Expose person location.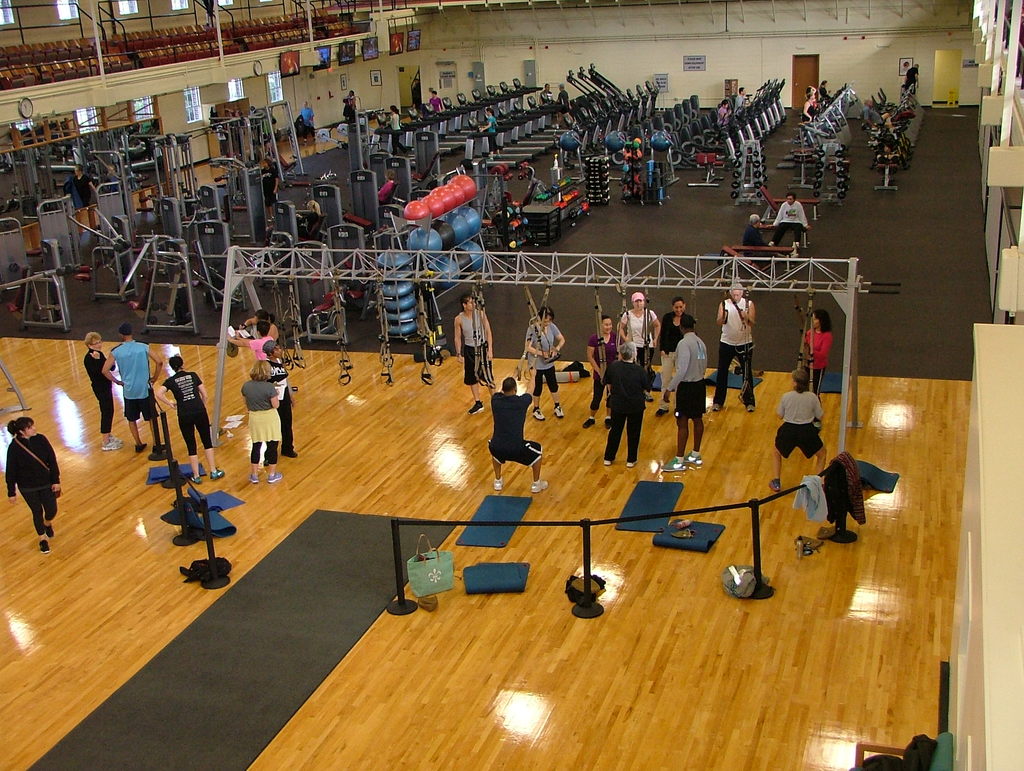
Exposed at [x1=714, y1=284, x2=755, y2=414].
